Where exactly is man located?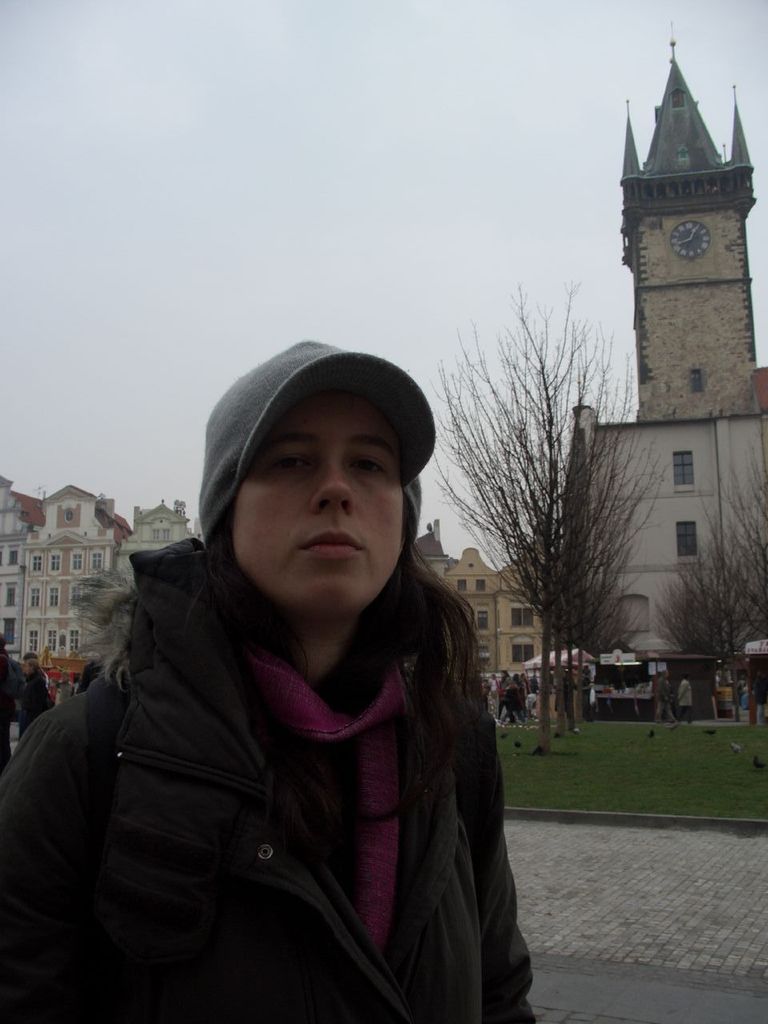
Its bounding box is pyautogui.locateOnScreen(654, 663, 678, 726).
